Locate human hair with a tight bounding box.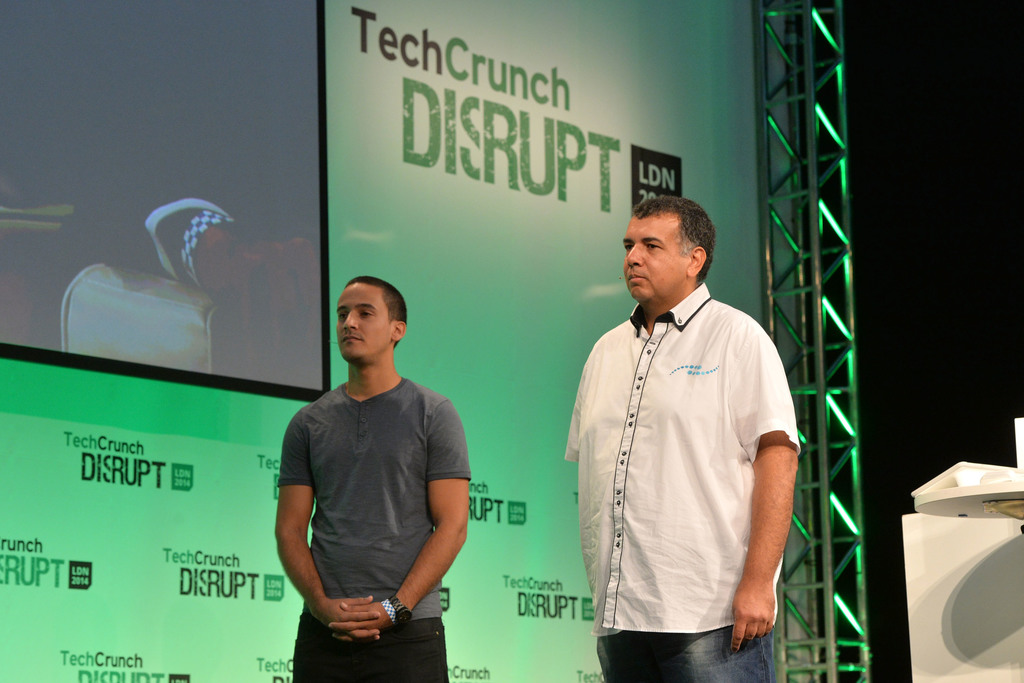
bbox=(346, 271, 409, 350).
